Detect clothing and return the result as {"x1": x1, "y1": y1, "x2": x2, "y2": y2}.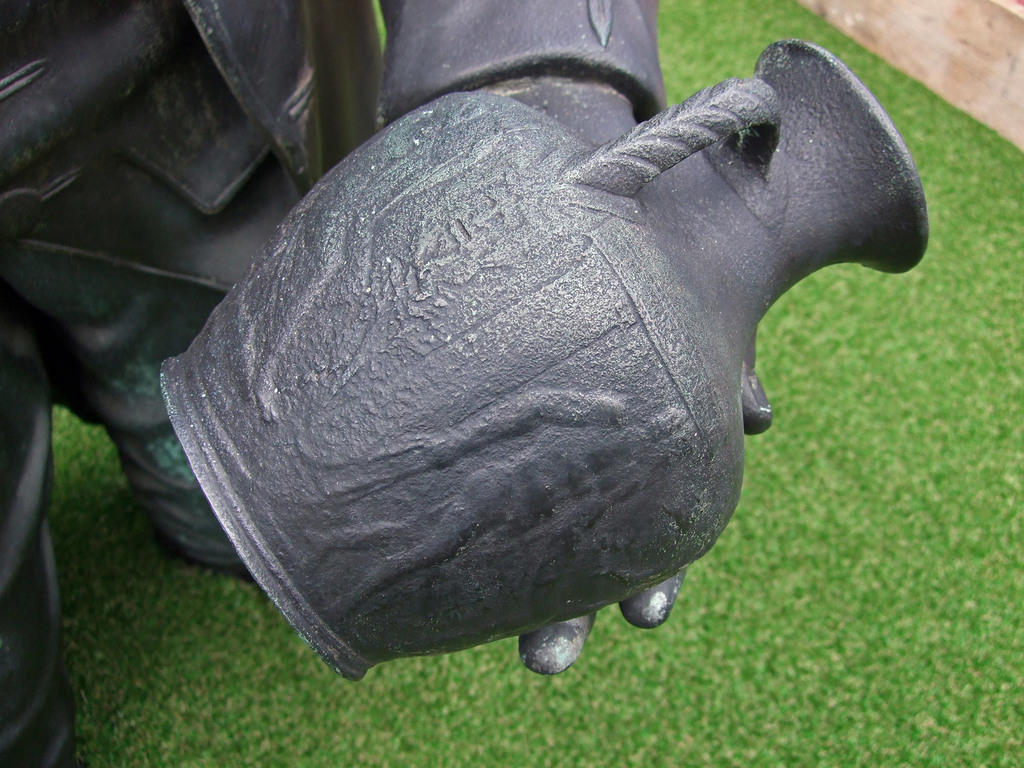
{"x1": 0, "y1": 0, "x2": 312, "y2": 767}.
